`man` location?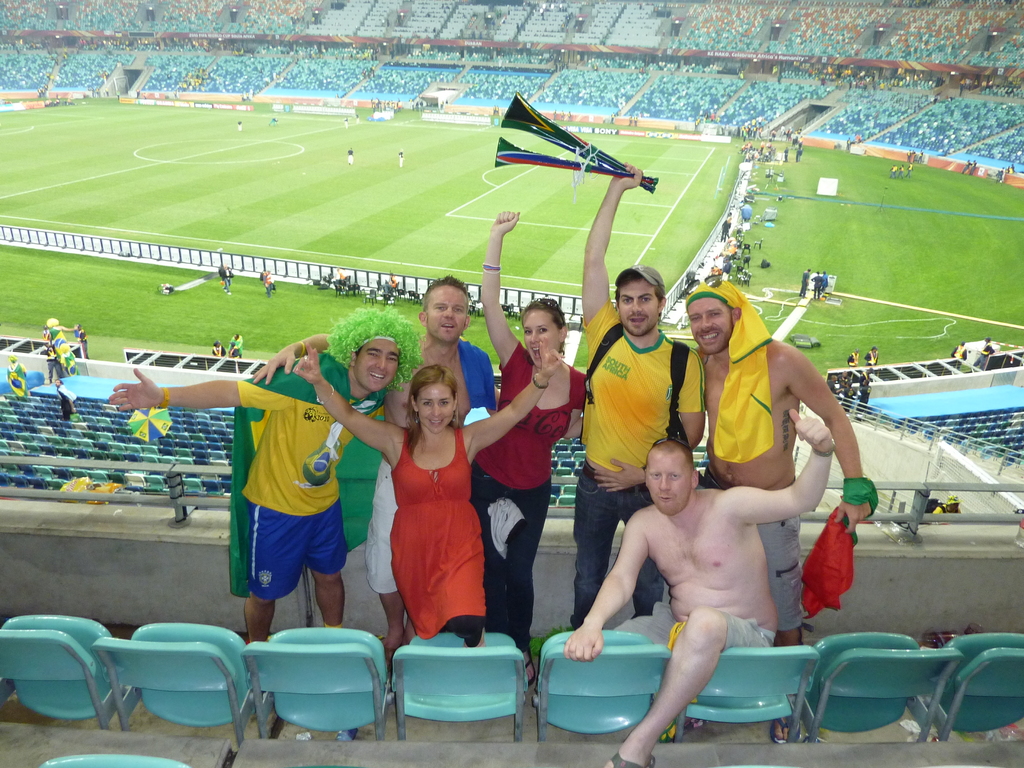
Rect(864, 346, 878, 369)
